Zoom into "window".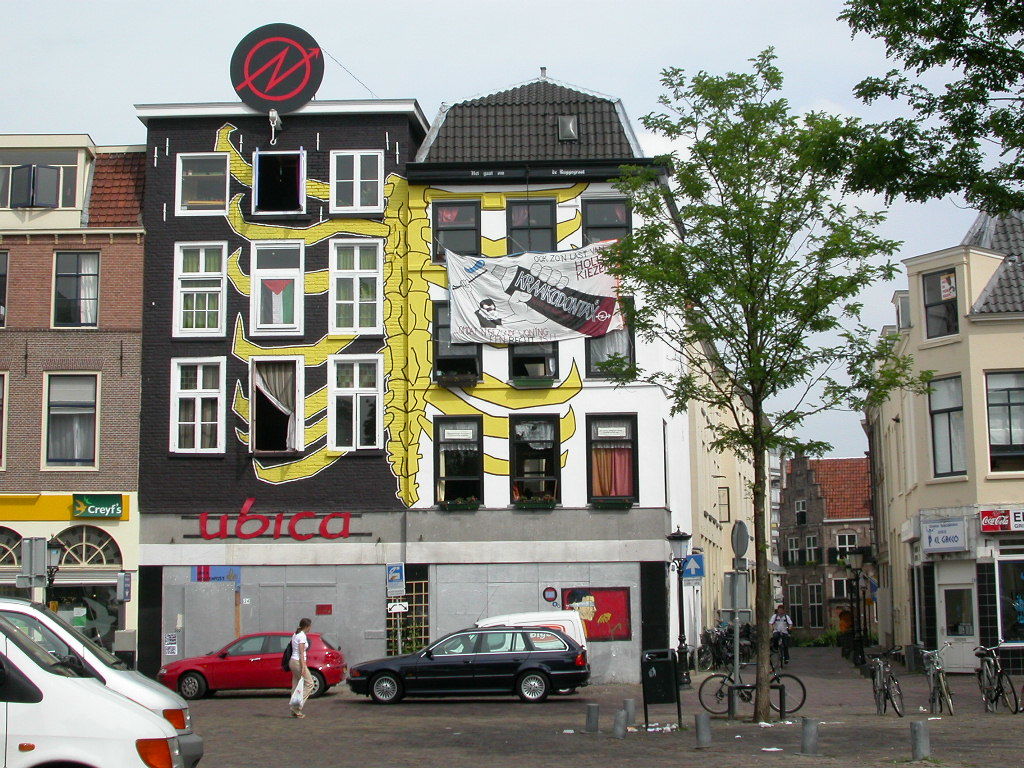
Zoom target: [804, 534, 817, 563].
